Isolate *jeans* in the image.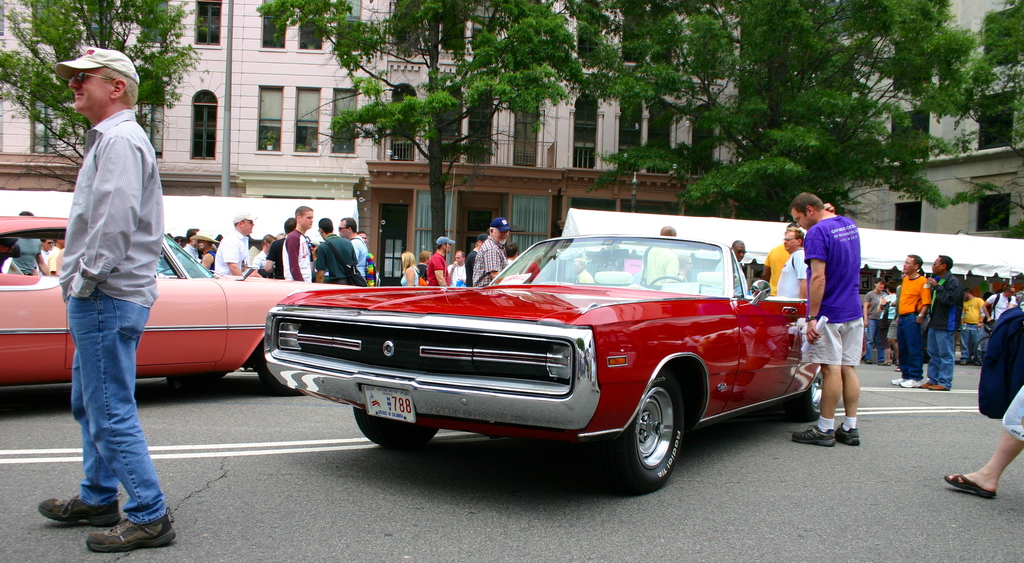
Isolated region: 960:324:984:361.
